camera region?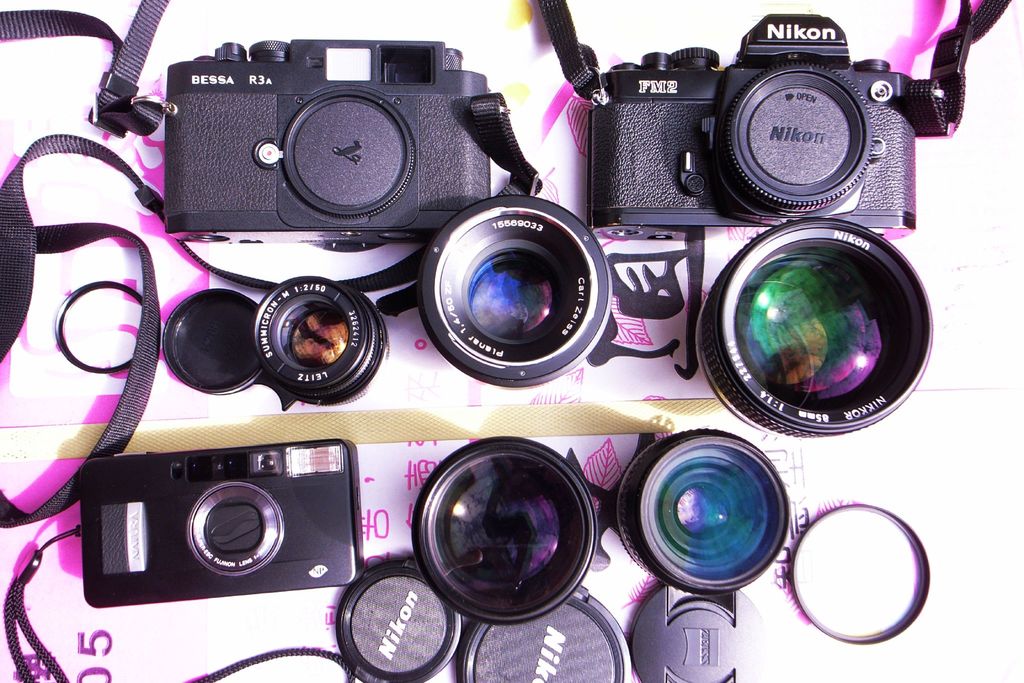
[619, 431, 791, 595]
